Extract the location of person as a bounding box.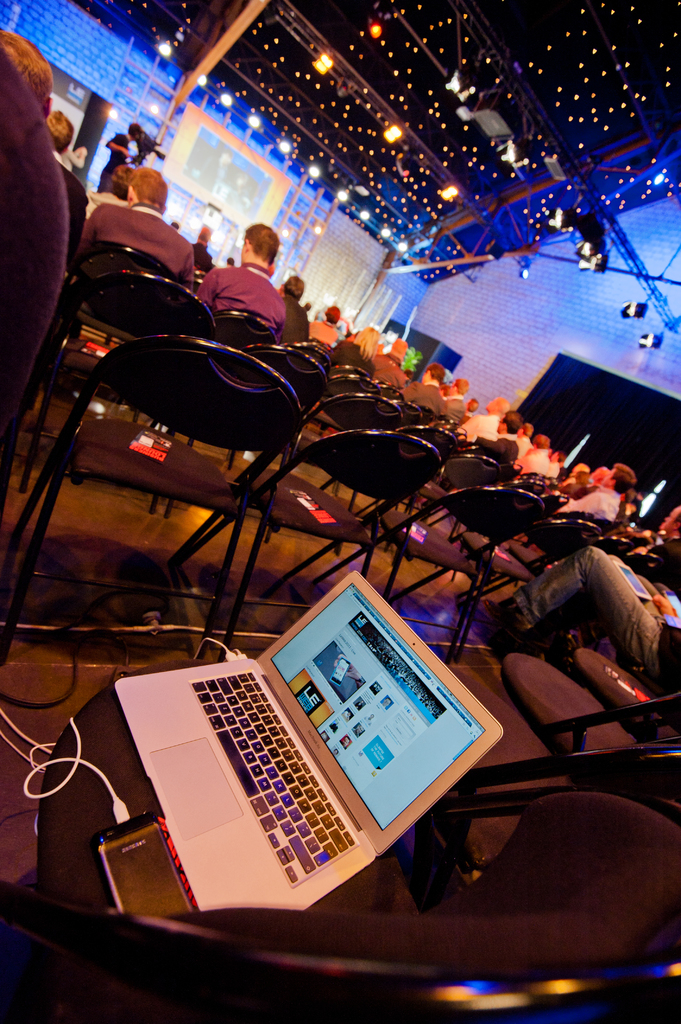
x1=327, y1=323, x2=373, y2=389.
